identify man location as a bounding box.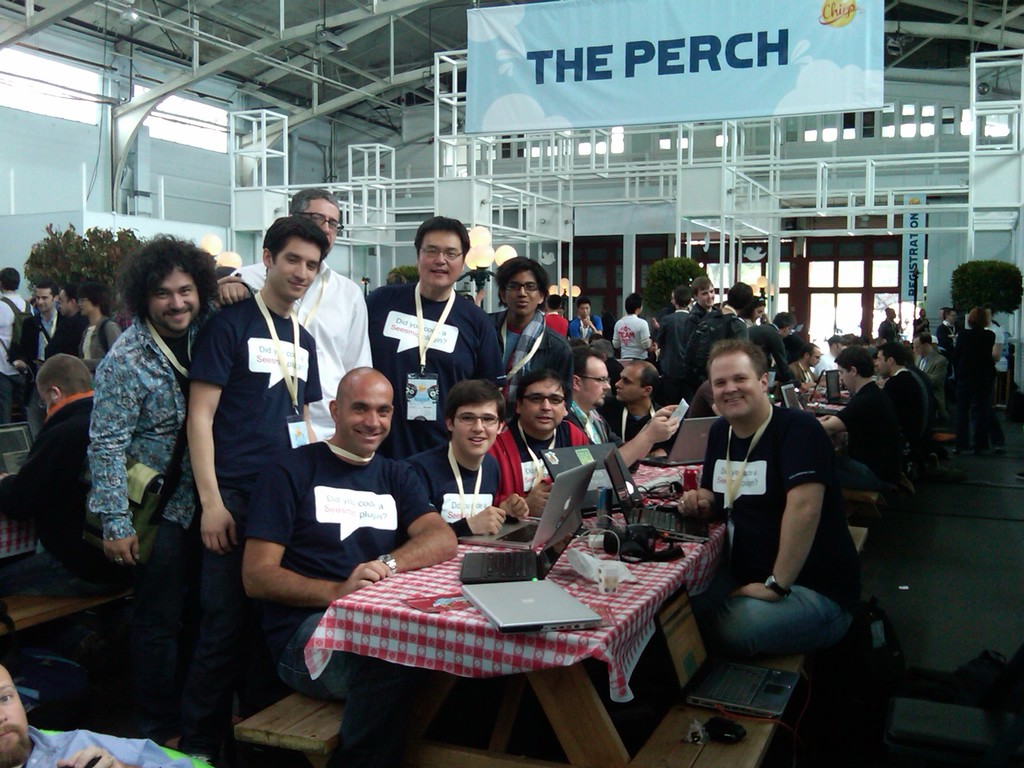
left=667, top=322, right=875, bottom=721.
